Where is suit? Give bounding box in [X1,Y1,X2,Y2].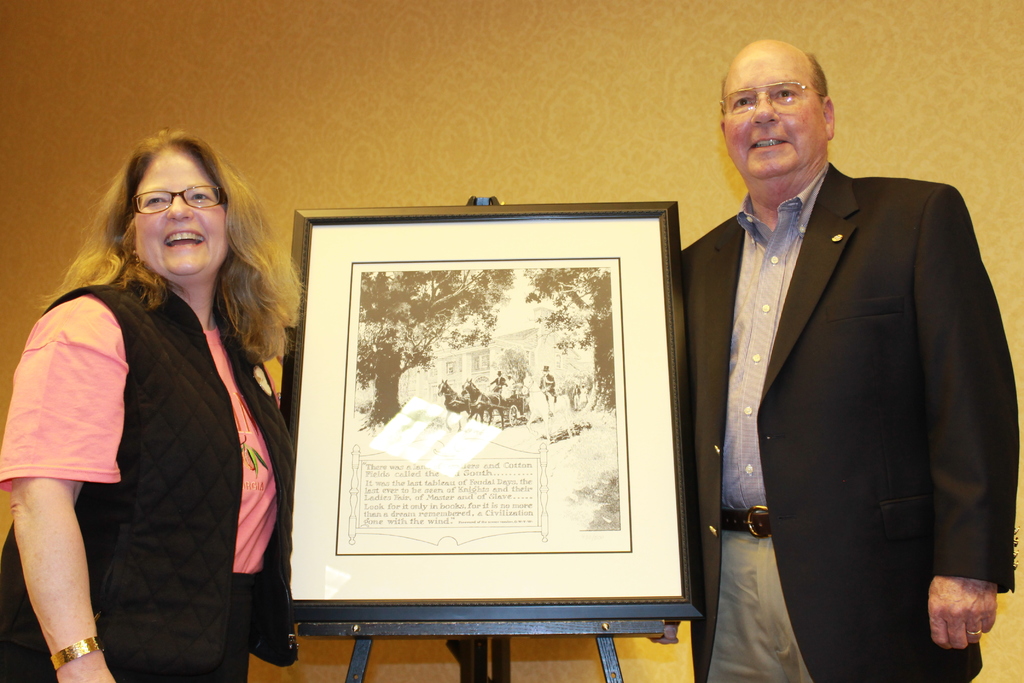
[669,79,1002,675].
